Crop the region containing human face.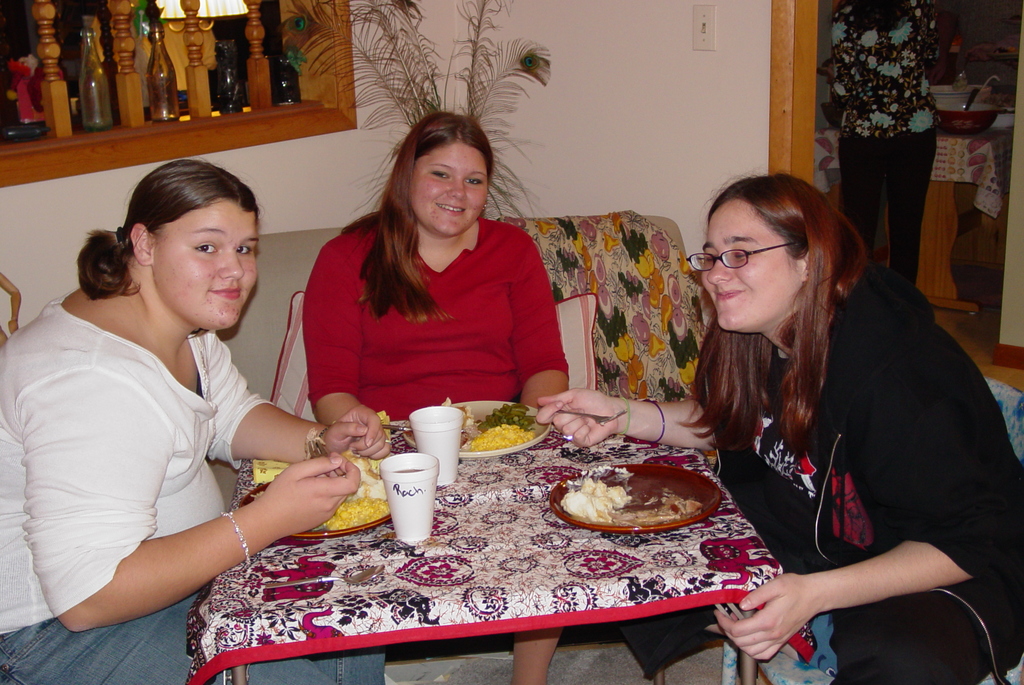
Crop region: {"left": 410, "top": 136, "right": 495, "bottom": 234}.
